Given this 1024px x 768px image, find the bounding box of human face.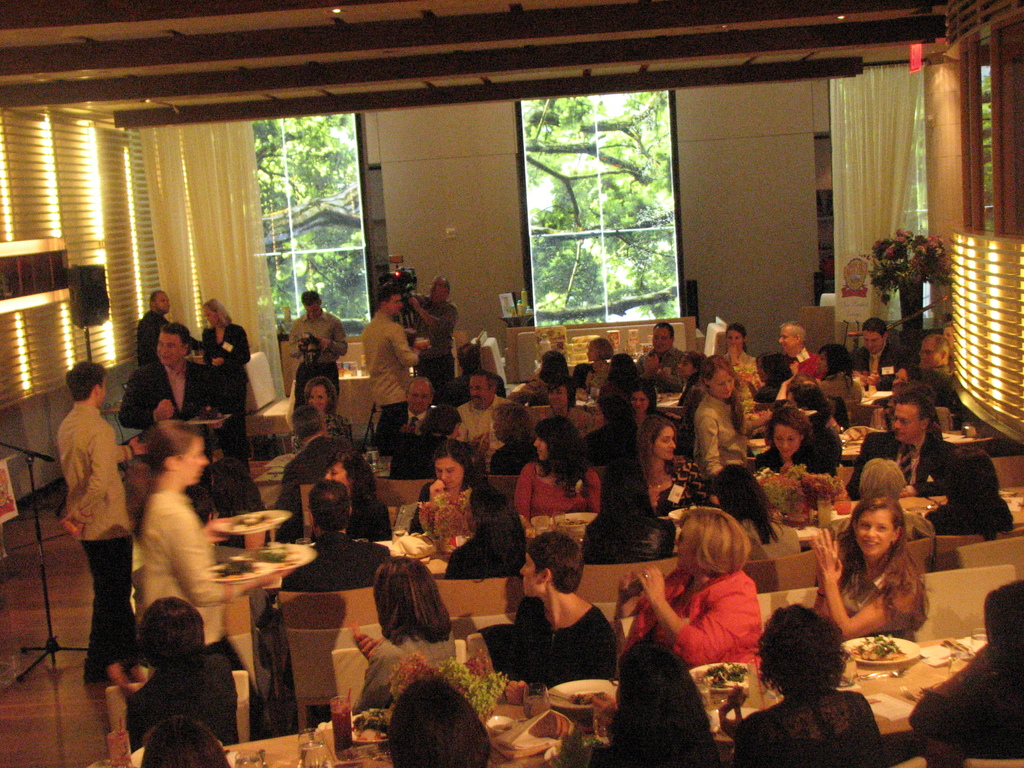
crop(654, 326, 670, 355).
